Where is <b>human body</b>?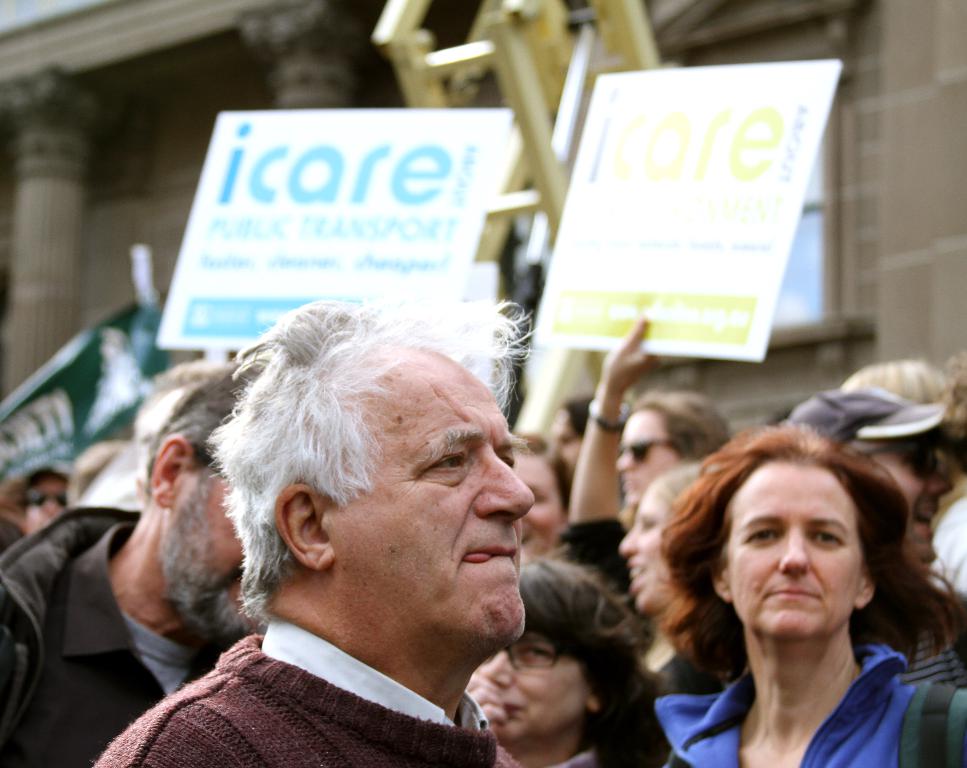
{"x1": 559, "y1": 314, "x2": 705, "y2": 767}.
